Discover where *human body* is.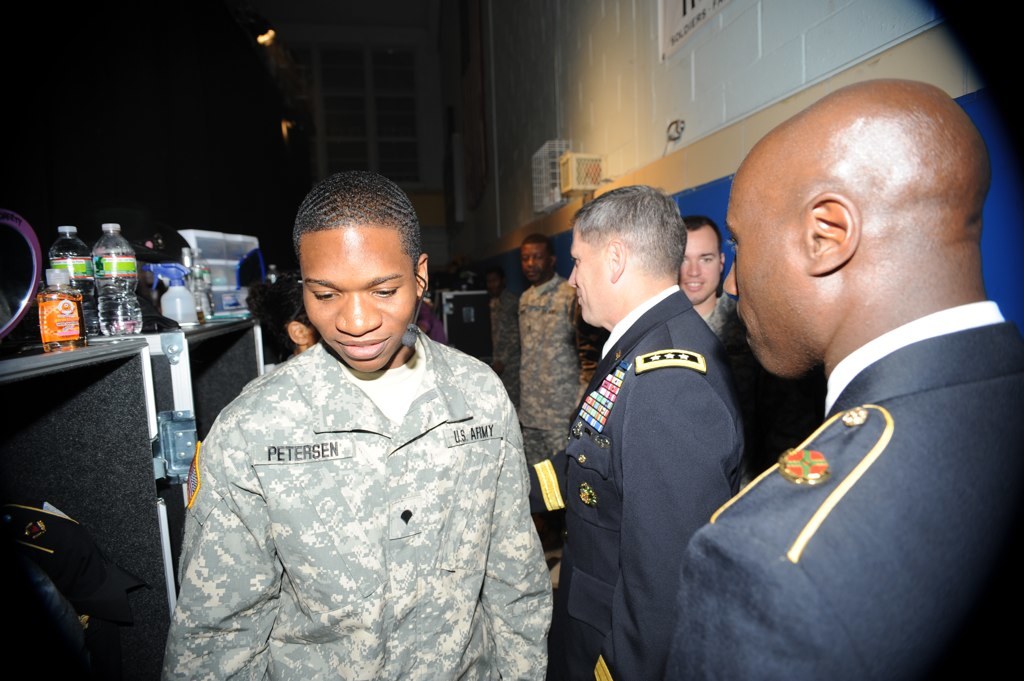
Discovered at left=169, top=203, right=548, bottom=680.
